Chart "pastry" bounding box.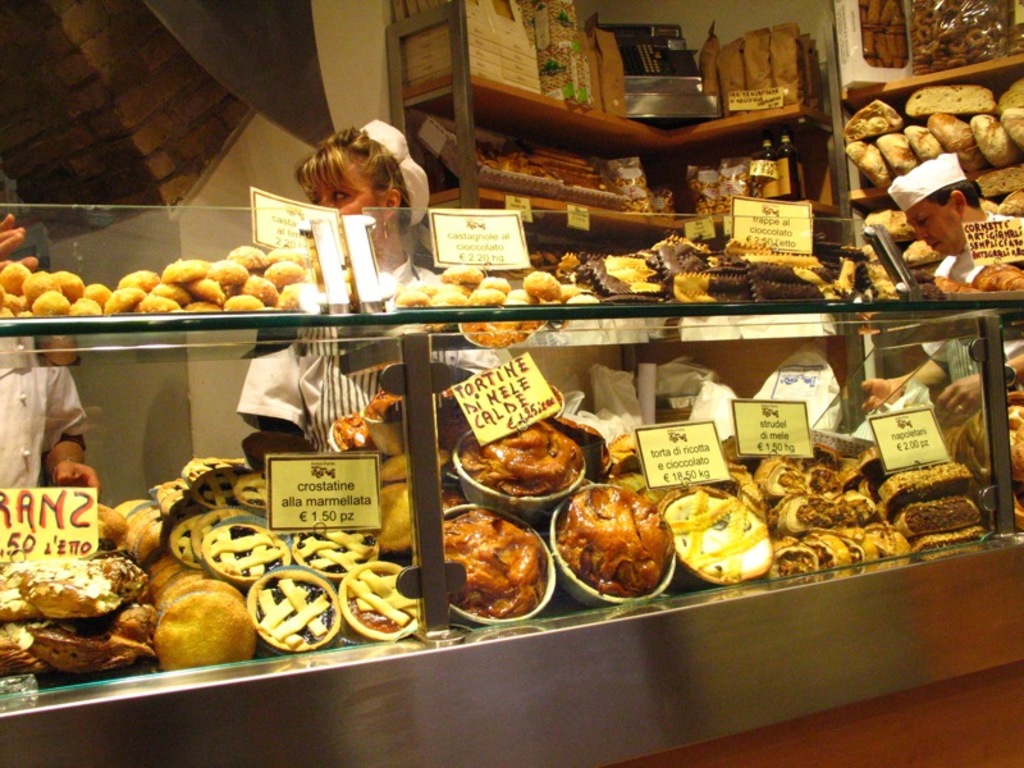
Charted: x1=170 y1=512 x2=196 y2=568.
